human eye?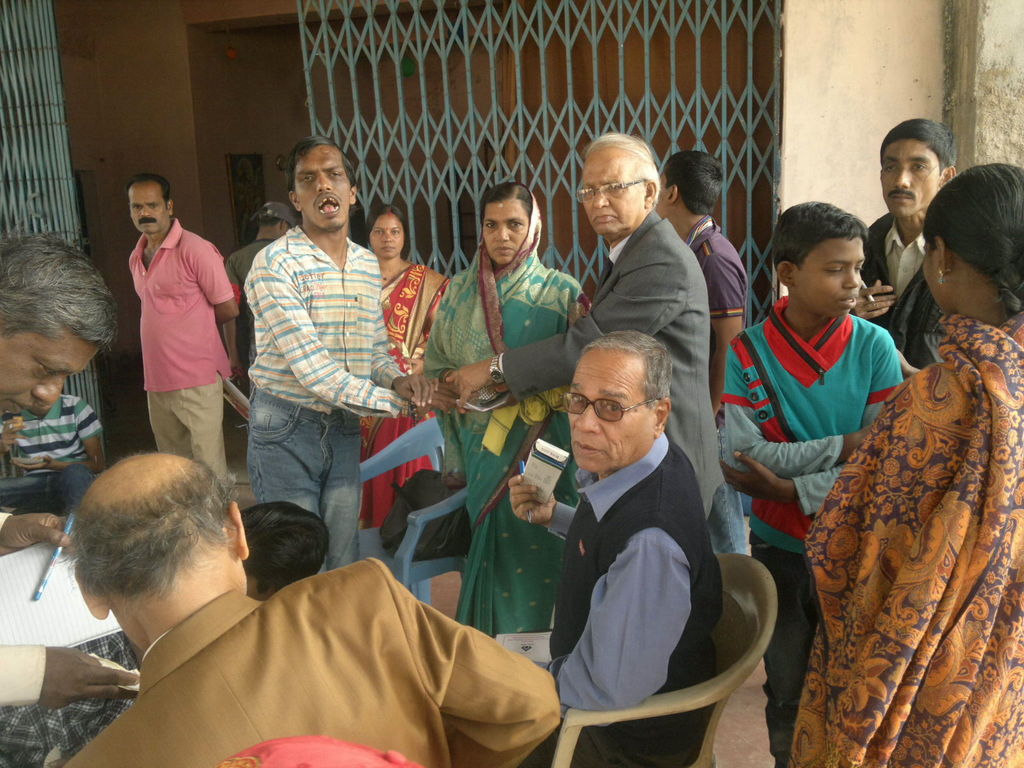
left=607, top=181, right=623, bottom=195
